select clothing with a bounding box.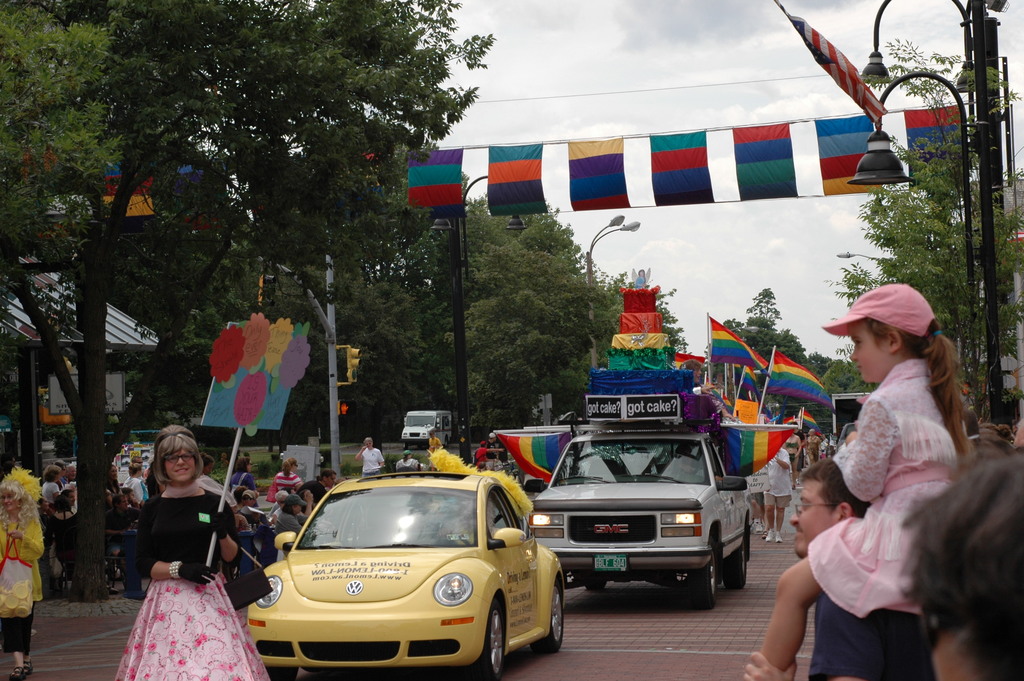
box=[40, 482, 57, 498].
